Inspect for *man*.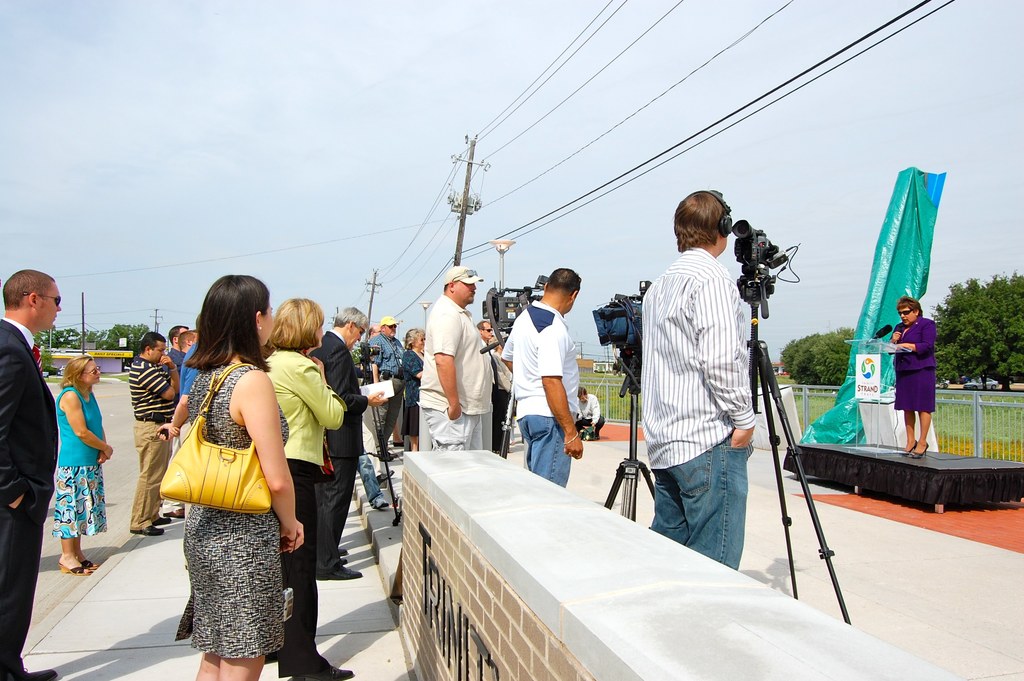
Inspection: l=576, t=388, r=605, b=442.
